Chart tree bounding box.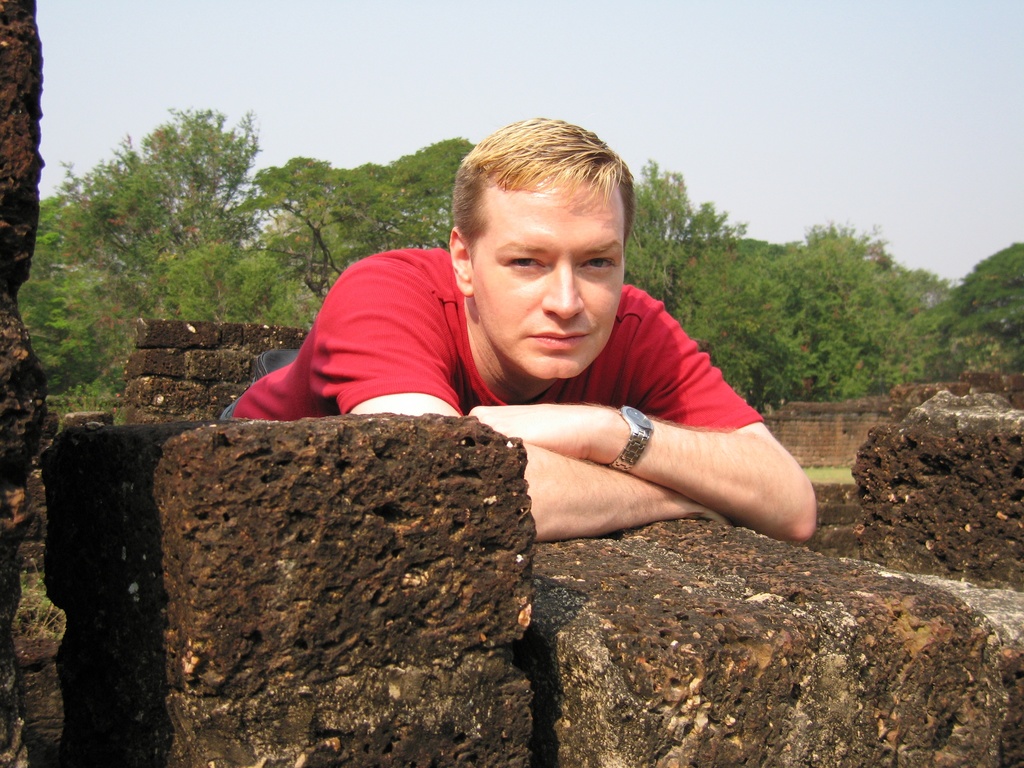
Charted: BBox(243, 149, 369, 309).
